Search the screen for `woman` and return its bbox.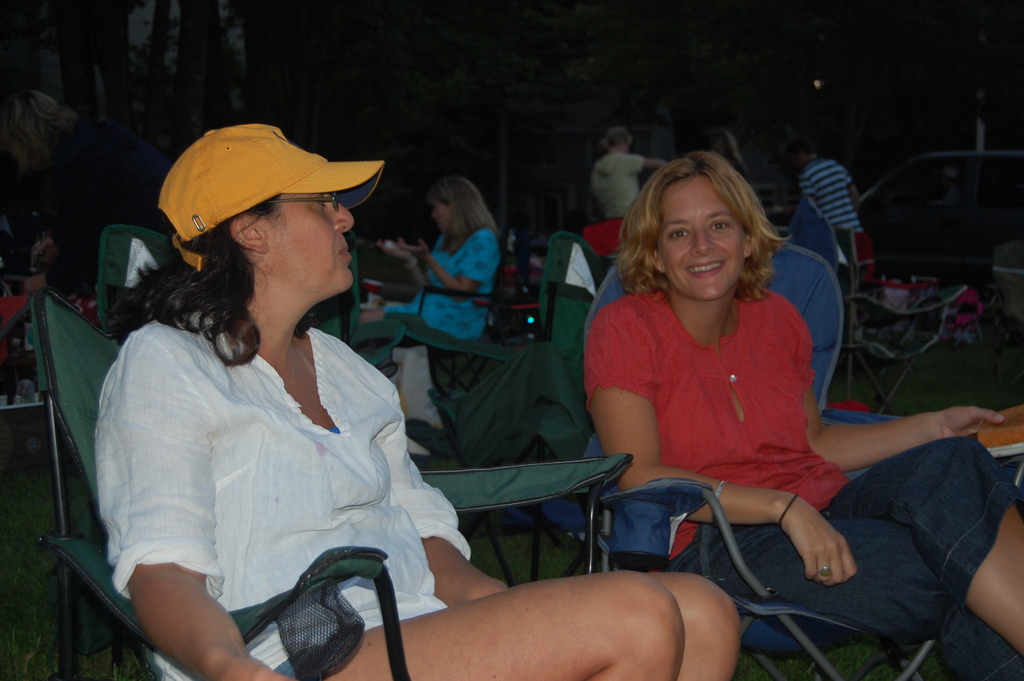
Found: Rect(99, 124, 746, 680).
